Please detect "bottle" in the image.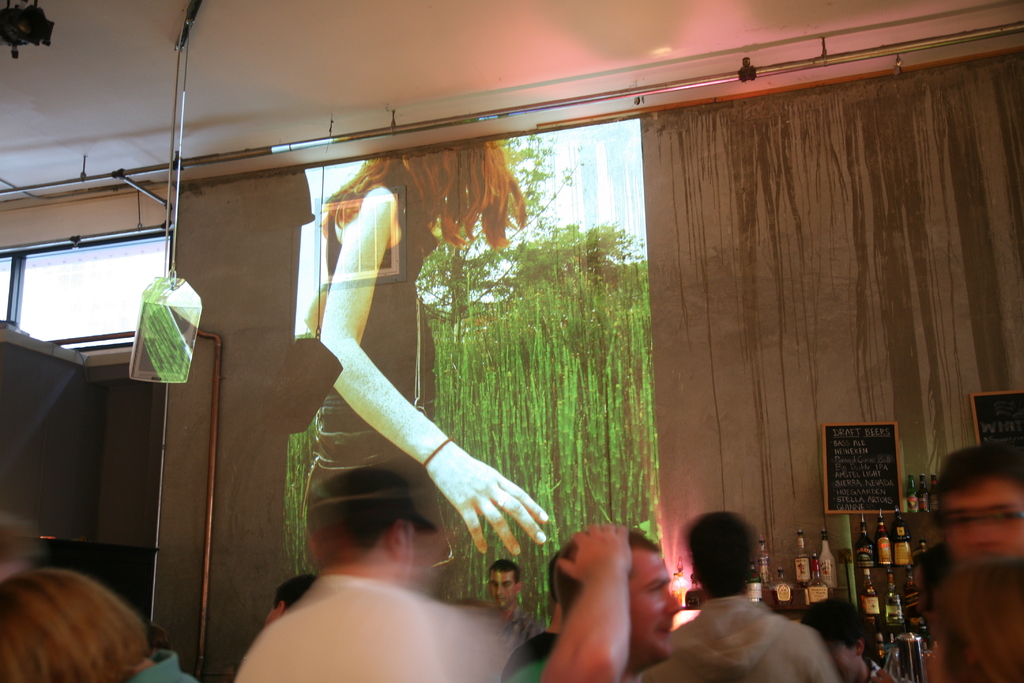
box(819, 531, 840, 584).
